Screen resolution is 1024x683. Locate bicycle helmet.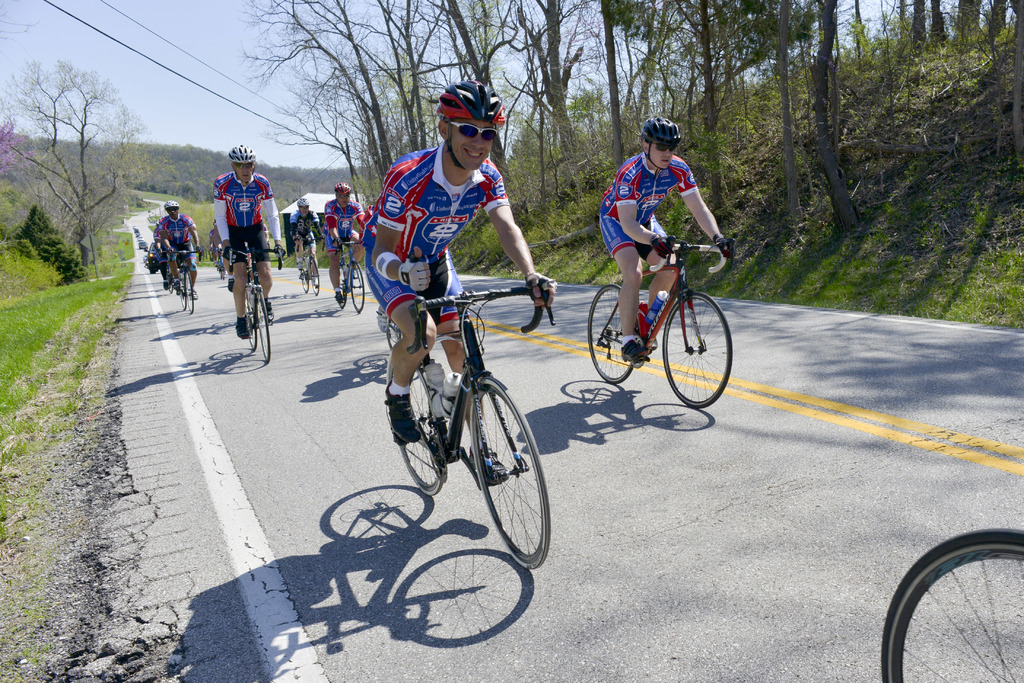
bbox(436, 78, 504, 124).
